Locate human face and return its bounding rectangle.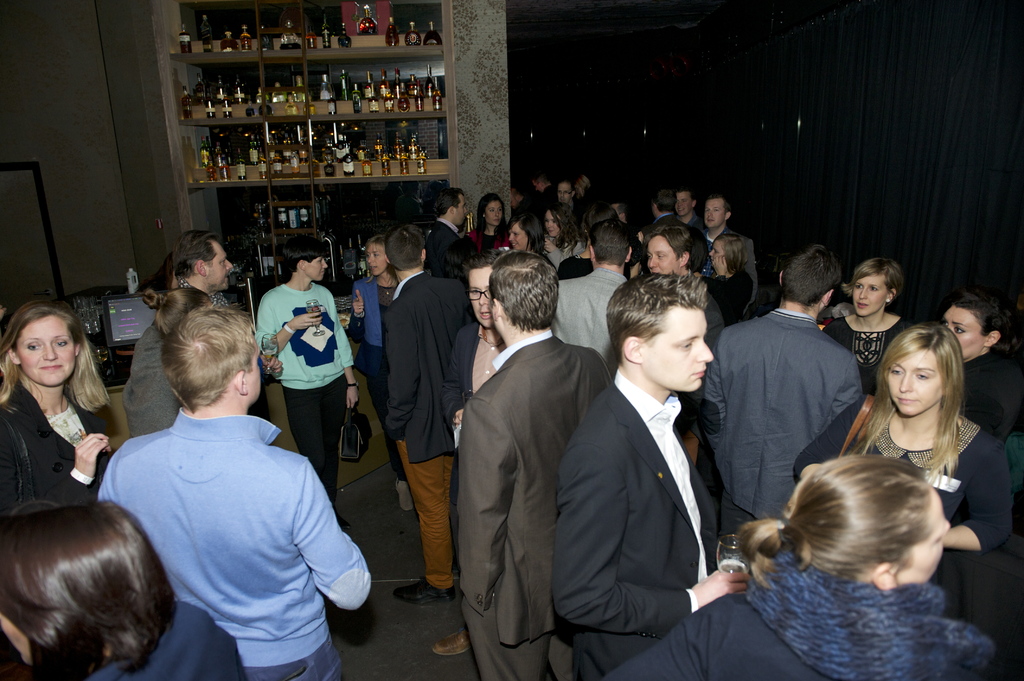
507:221:528:252.
